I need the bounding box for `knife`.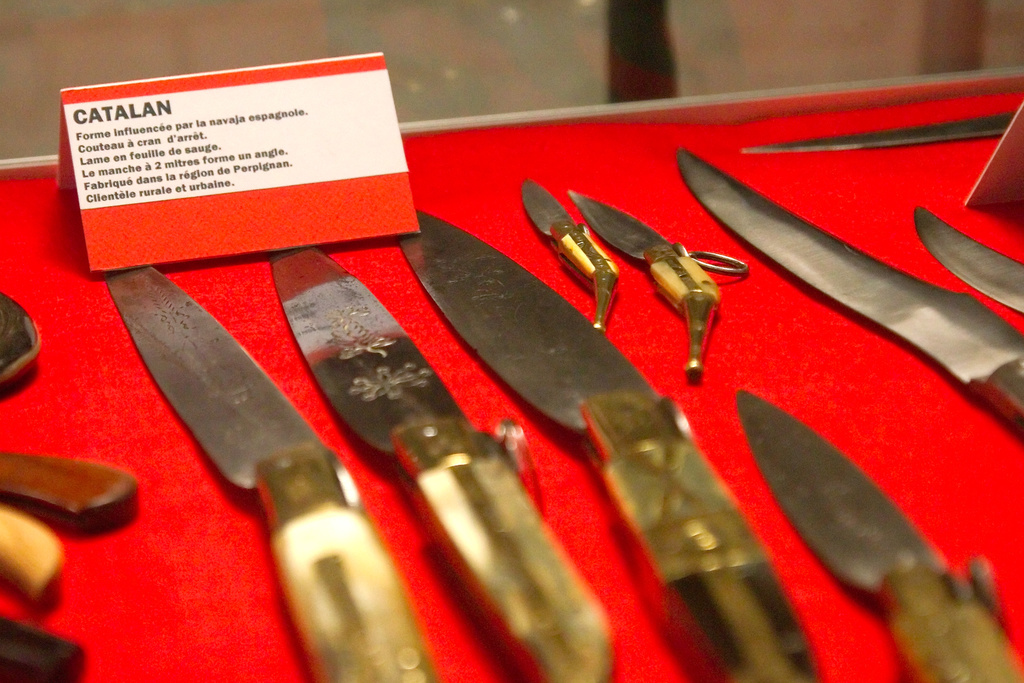
Here it is: x1=569, y1=190, x2=749, y2=375.
